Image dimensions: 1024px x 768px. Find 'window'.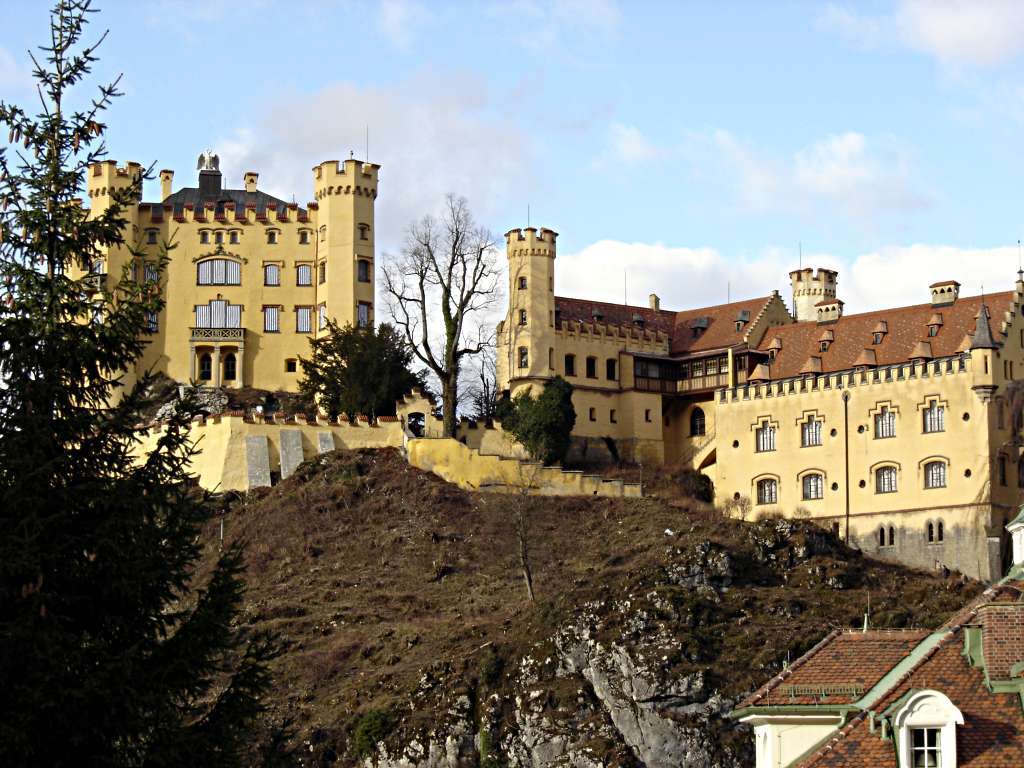
293,305,311,335.
